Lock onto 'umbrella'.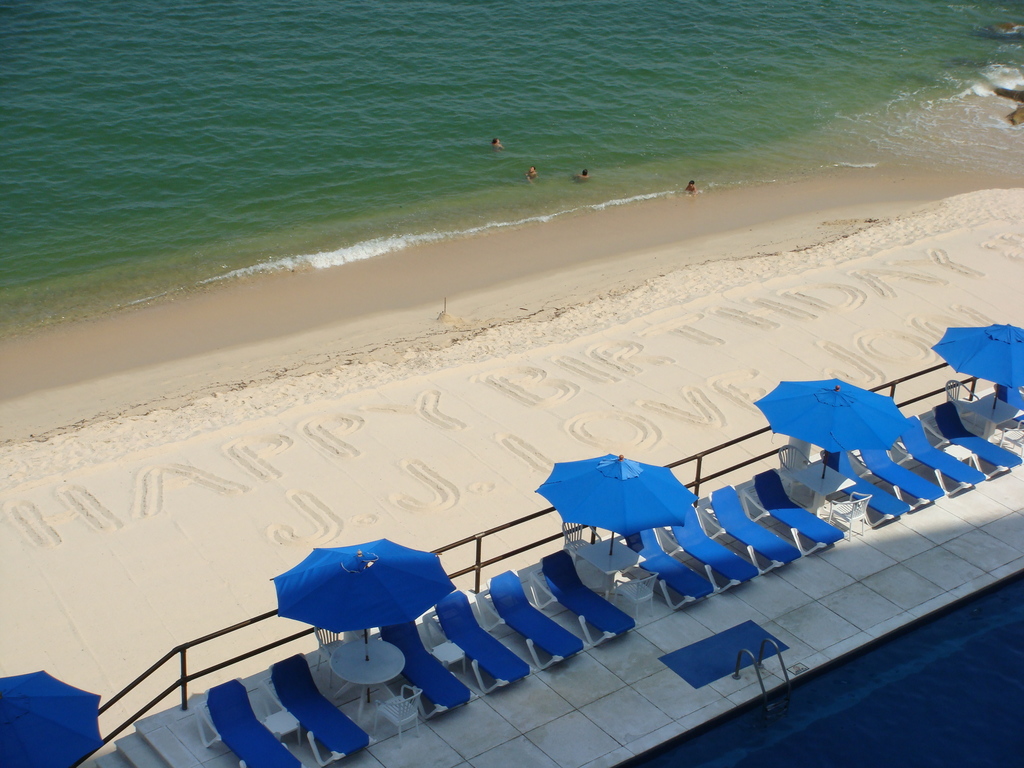
Locked: [left=0, top=669, right=99, bottom=767].
